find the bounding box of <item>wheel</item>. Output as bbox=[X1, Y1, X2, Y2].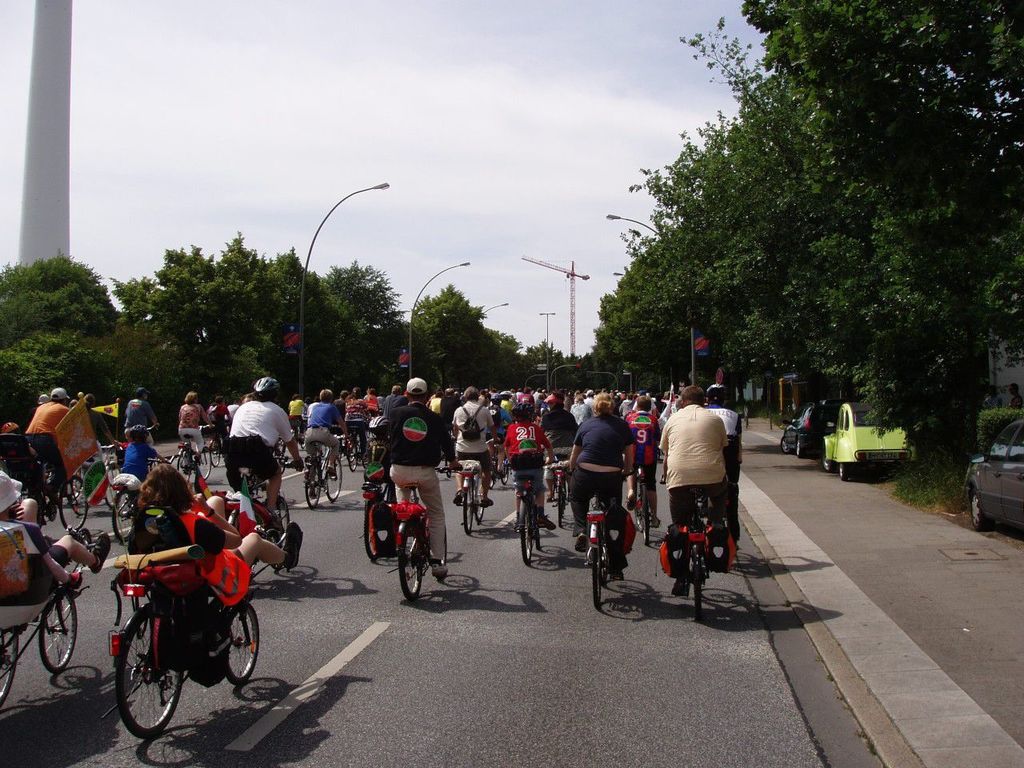
bbox=[518, 495, 534, 562].
